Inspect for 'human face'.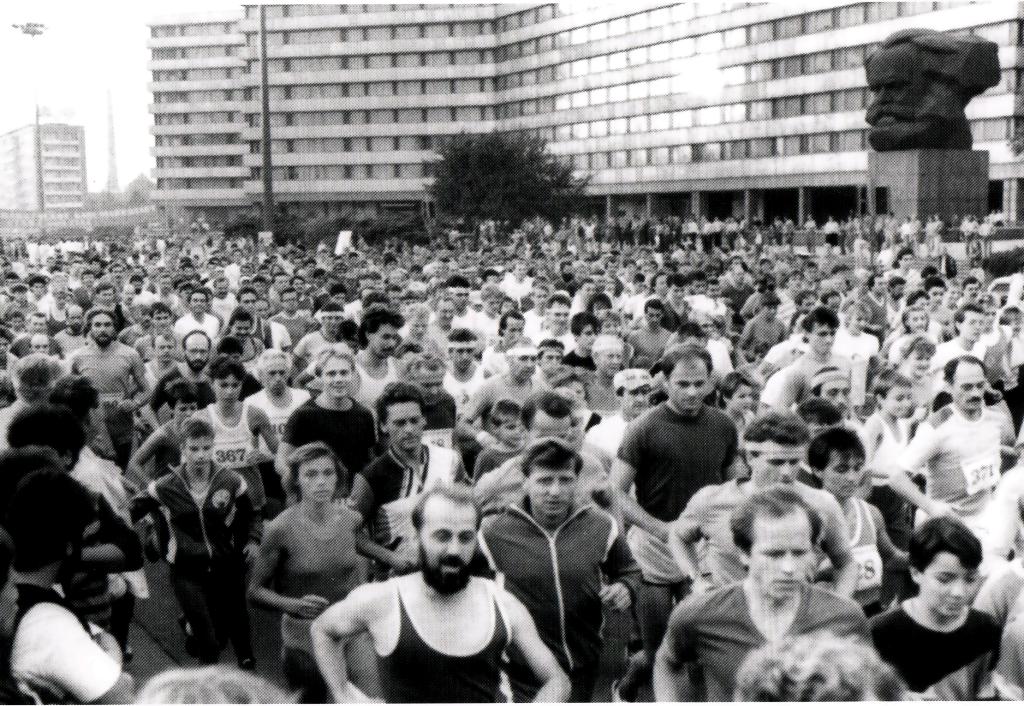
Inspection: 596/334/620/379.
